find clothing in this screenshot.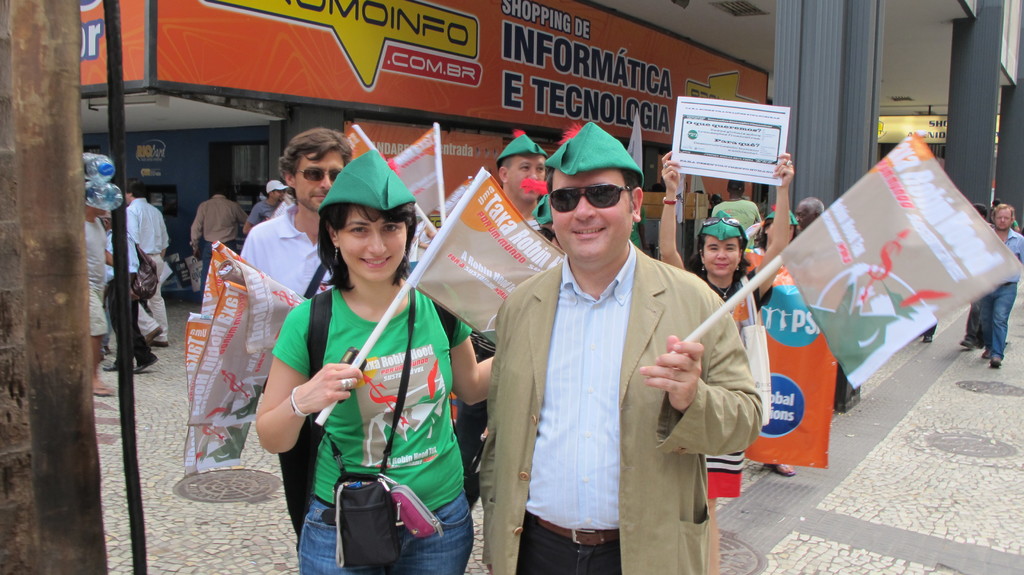
The bounding box for clothing is <region>500, 239, 766, 574</region>.
